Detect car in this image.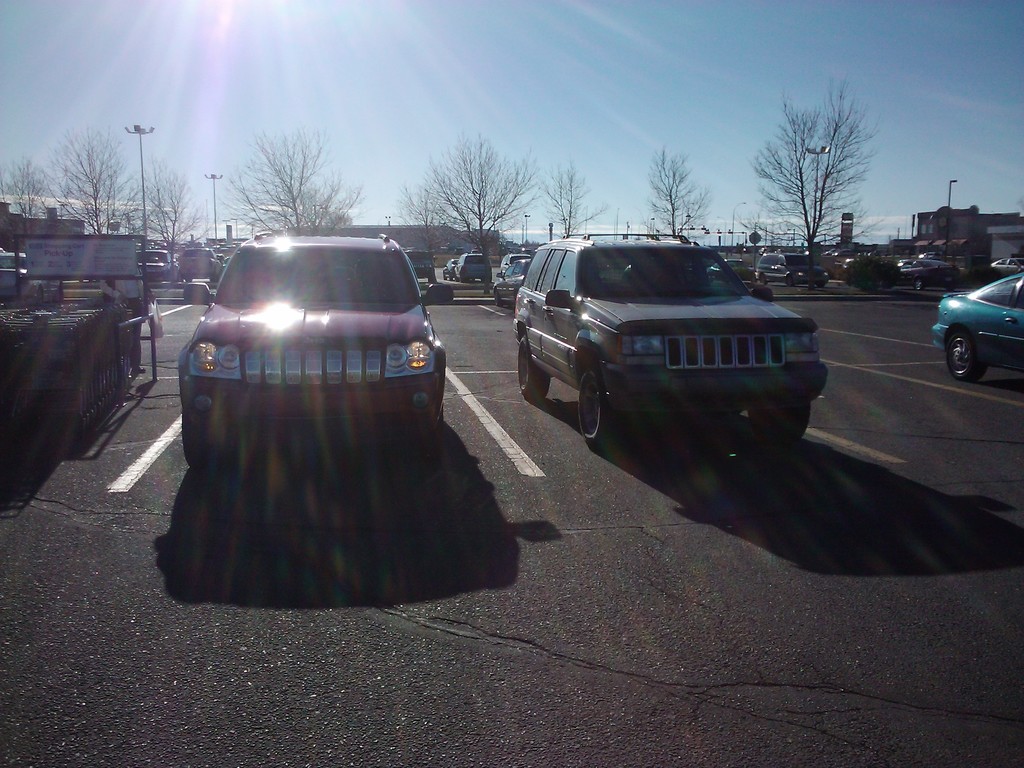
Detection: BBox(174, 234, 445, 443).
